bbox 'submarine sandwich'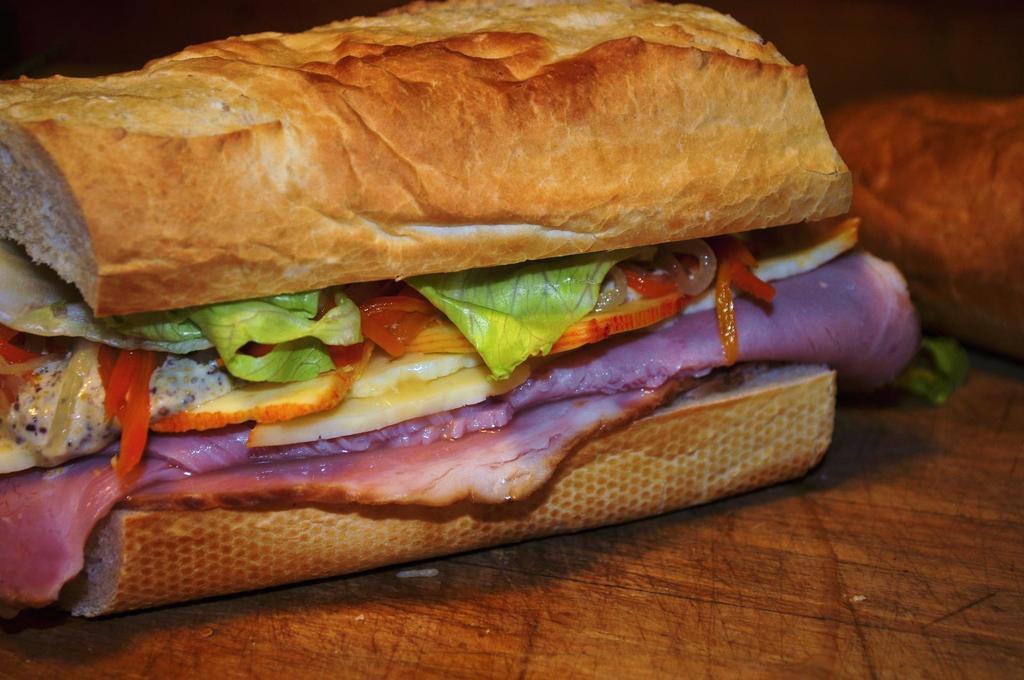
x1=0 y1=0 x2=919 y2=617
